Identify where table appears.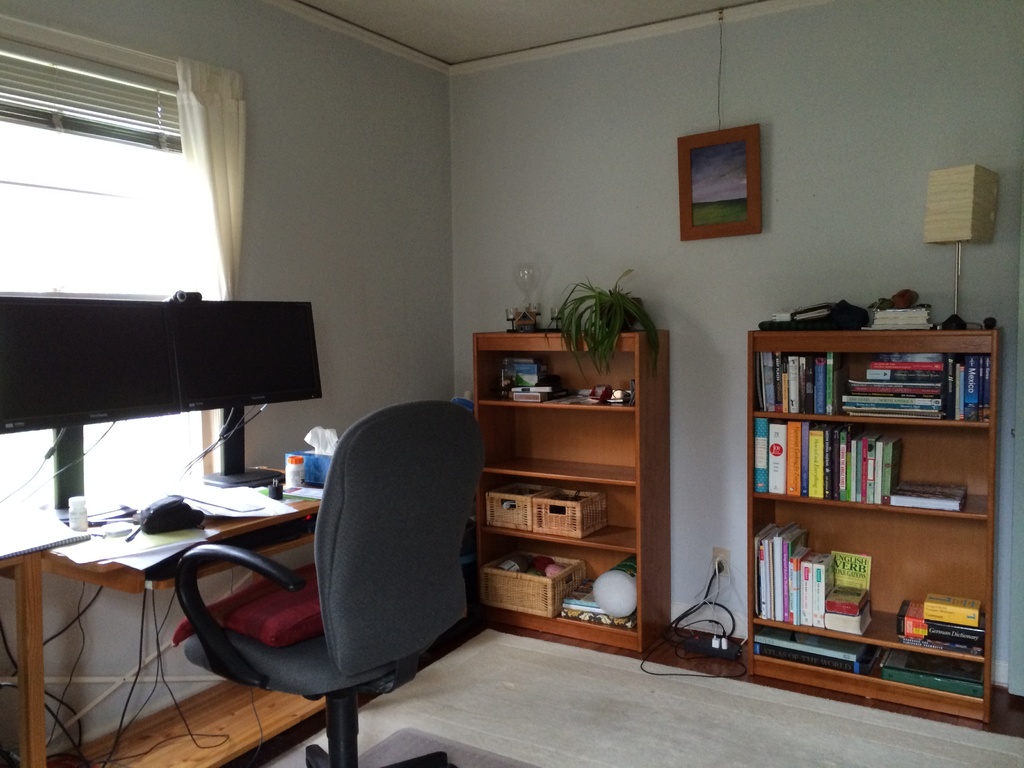
Appears at [0,472,346,767].
